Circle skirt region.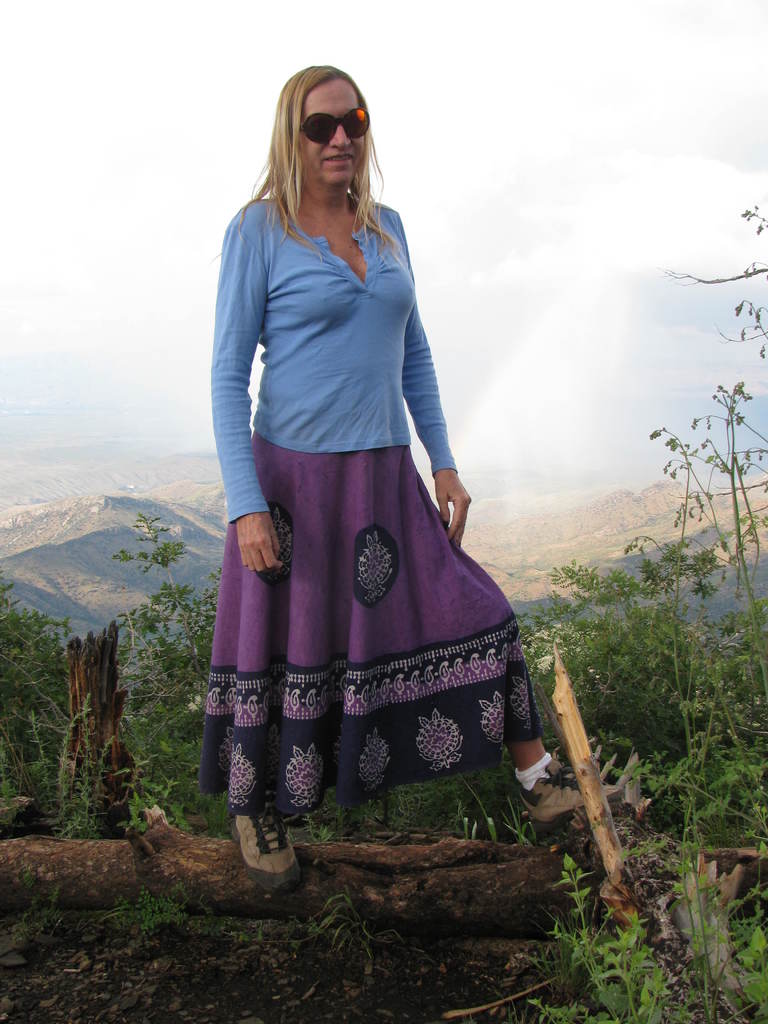
Region: bbox=[193, 433, 545, 816].
